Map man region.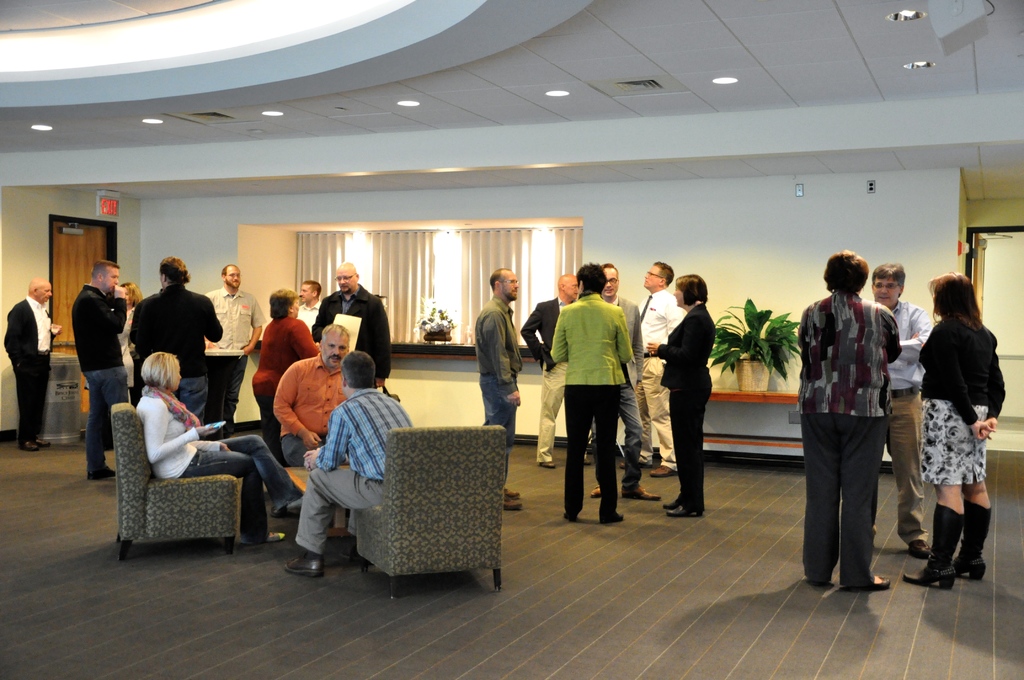
Mapped to [284,349,416,577].
